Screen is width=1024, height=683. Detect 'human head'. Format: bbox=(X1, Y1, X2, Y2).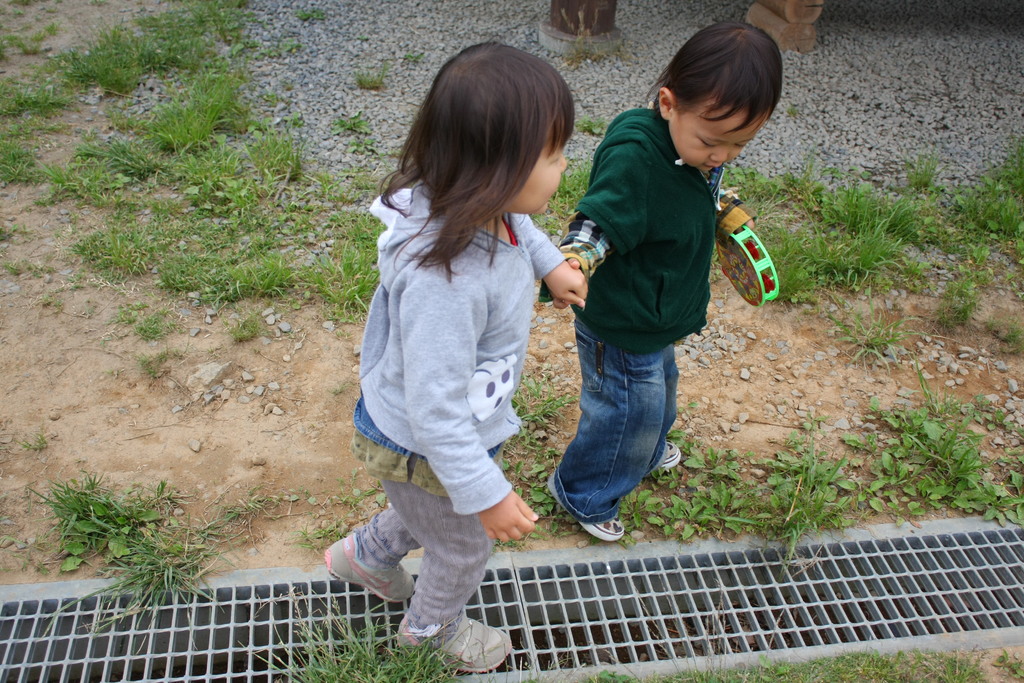
bbox=(380, 35, 578, 285).
